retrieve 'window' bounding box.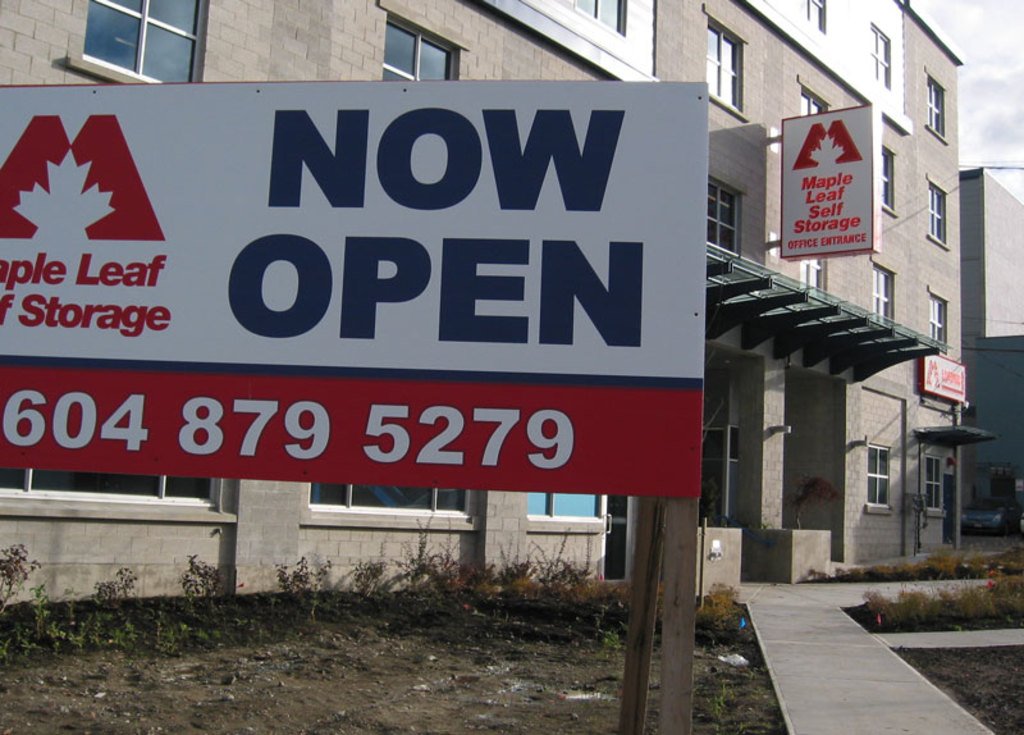
Bounding box: 699,166,746,255.
